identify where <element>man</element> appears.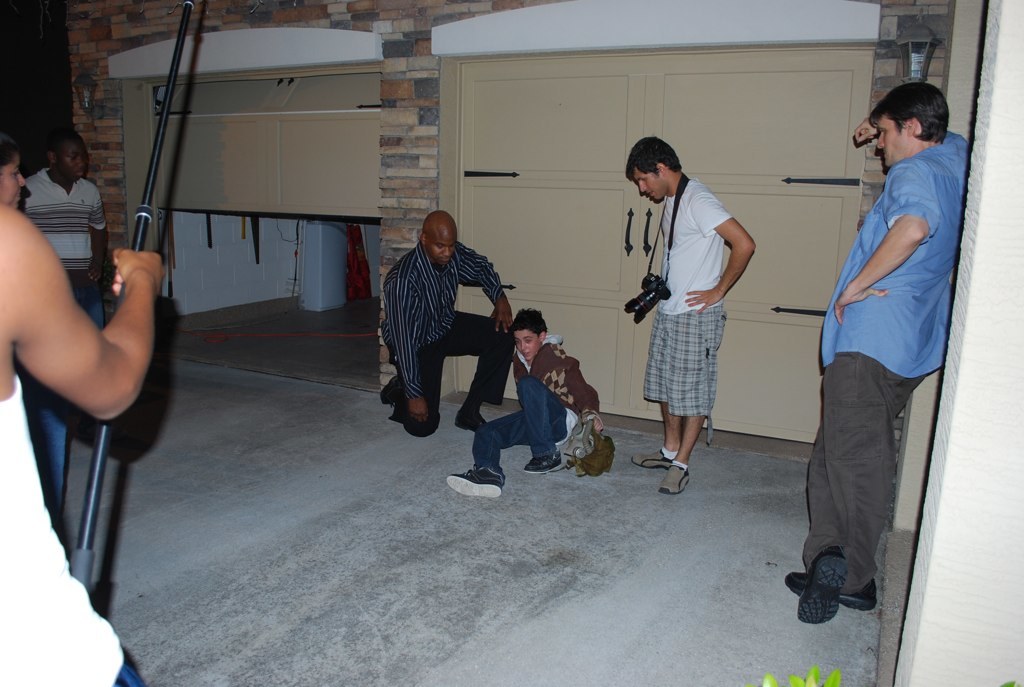
Appears at left=15, top=132, right=106, bottom=314.
